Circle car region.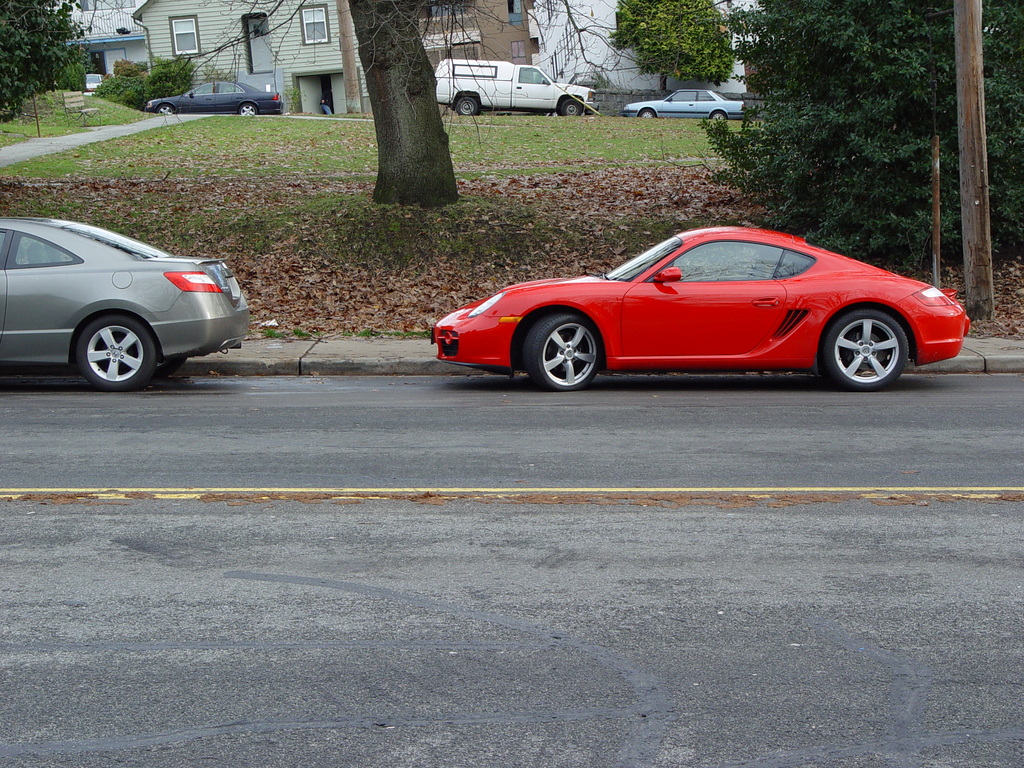
Region: locate(437, 58, 596, 113).
